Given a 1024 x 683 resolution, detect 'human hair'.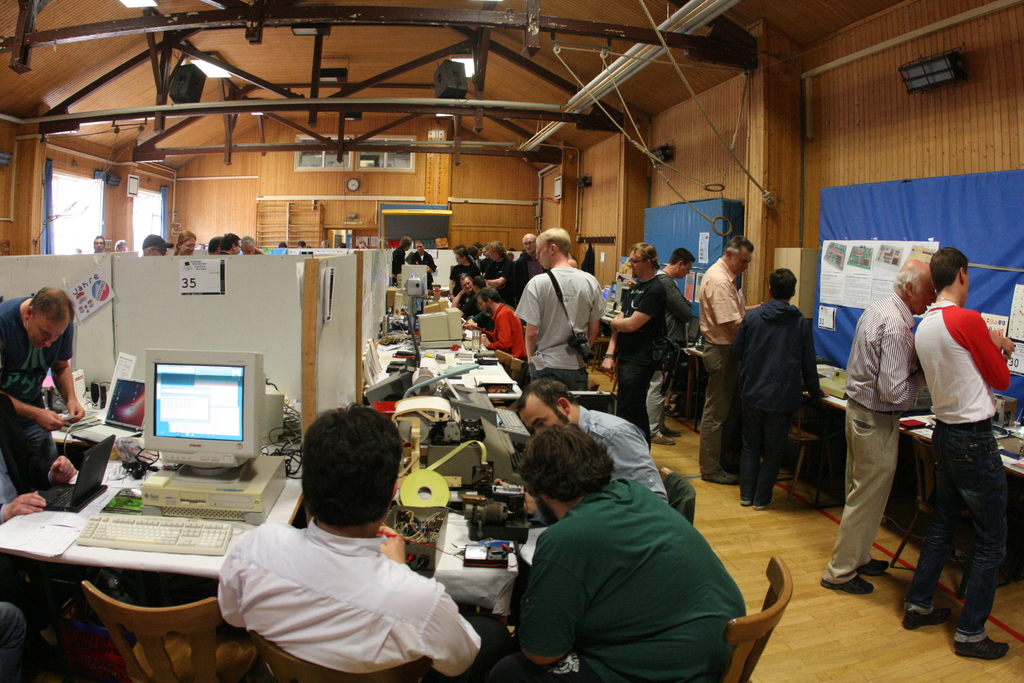
<region>326, 240, 332, 246</region>.
